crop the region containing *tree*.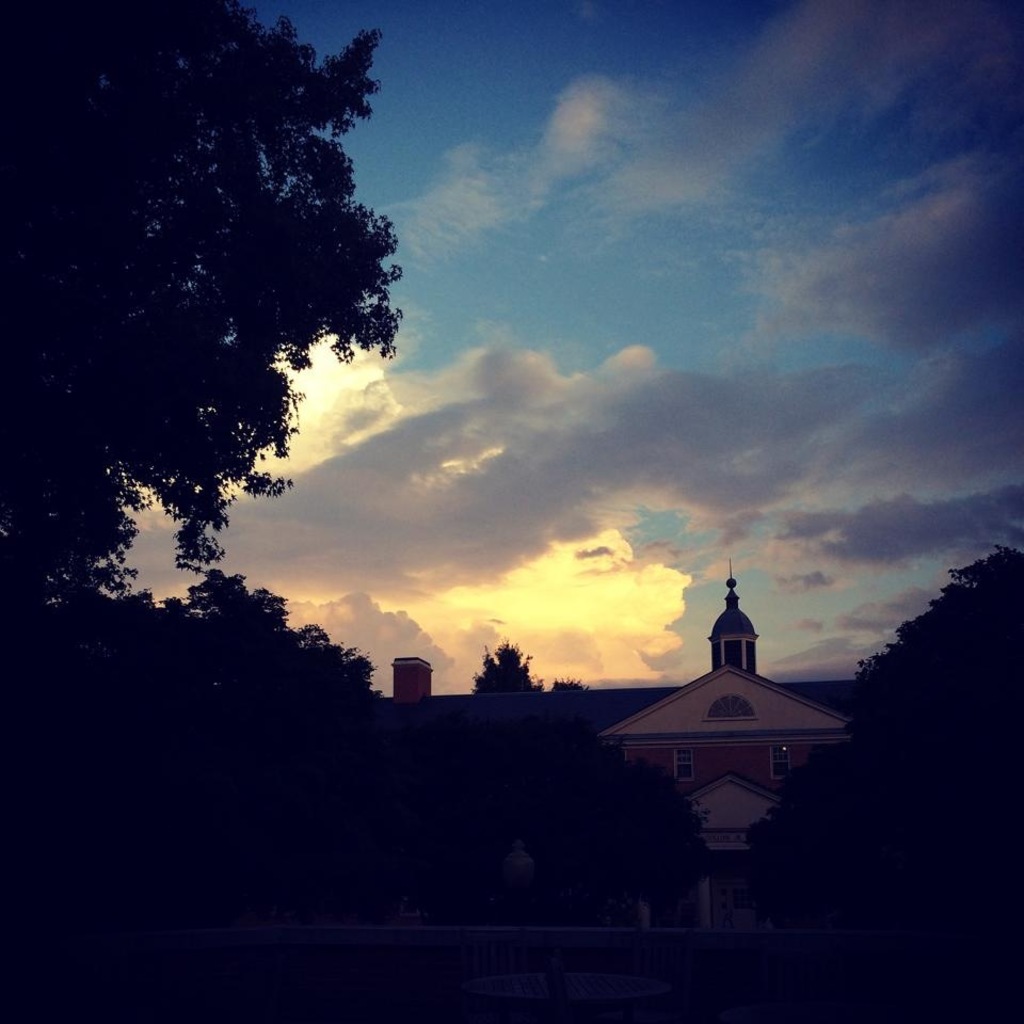
Crop region: crop(21, 27, 433, 730).
